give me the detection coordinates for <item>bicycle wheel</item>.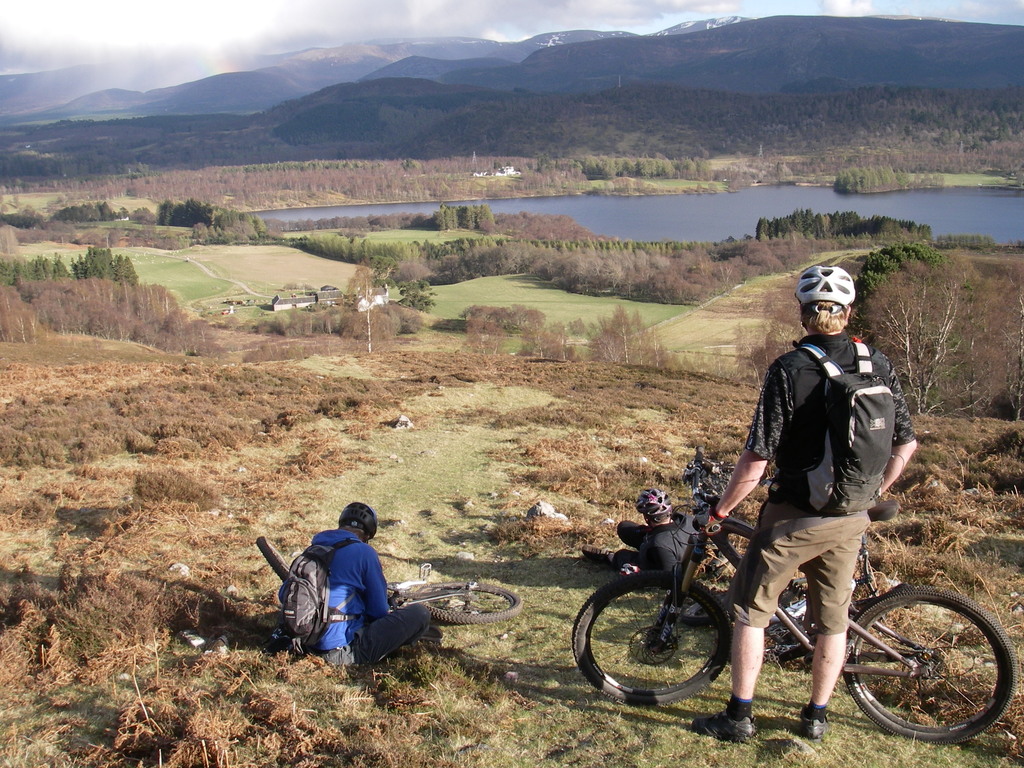
412/580/524/625.
